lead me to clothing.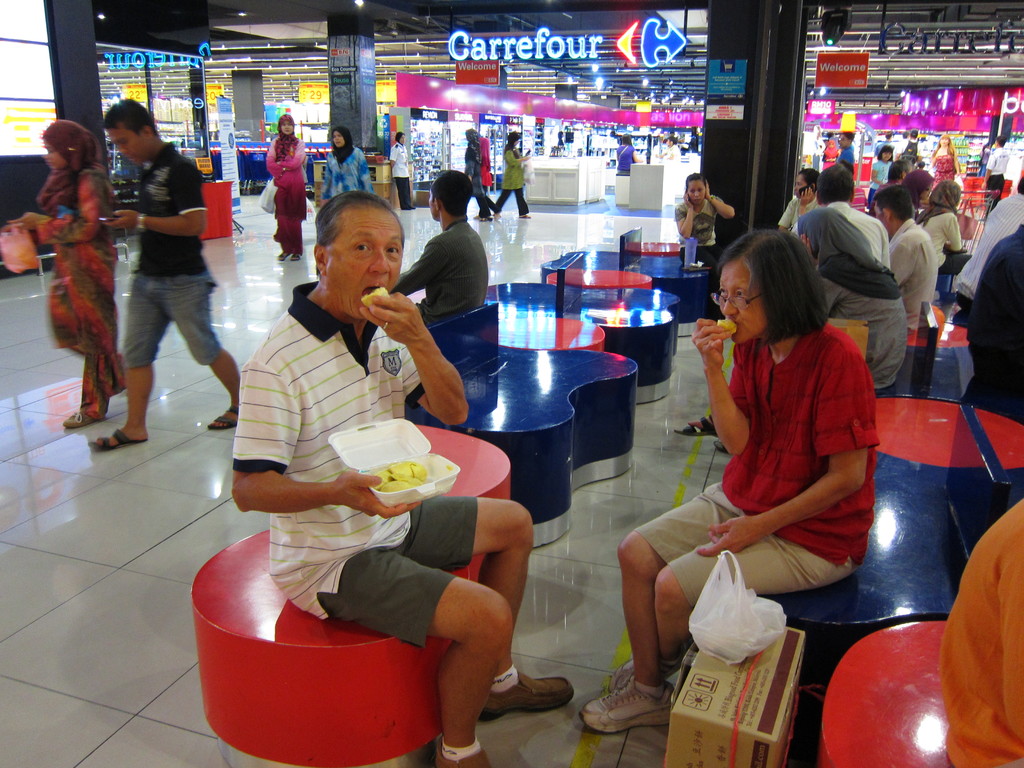
Lead to BBox(676, 193, 724, 270).
